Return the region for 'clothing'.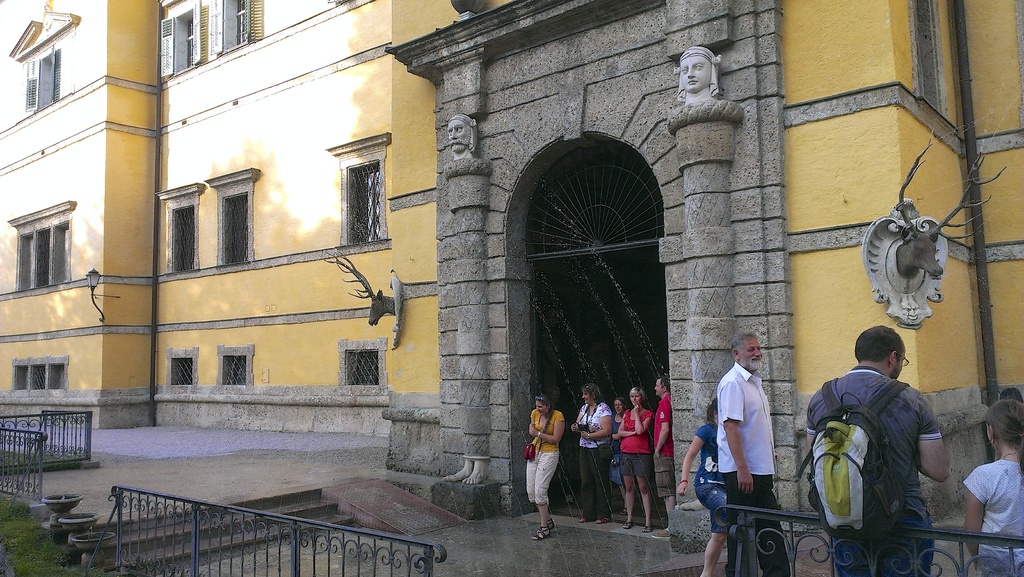
<region>652, 392, 677, 499</region>.
